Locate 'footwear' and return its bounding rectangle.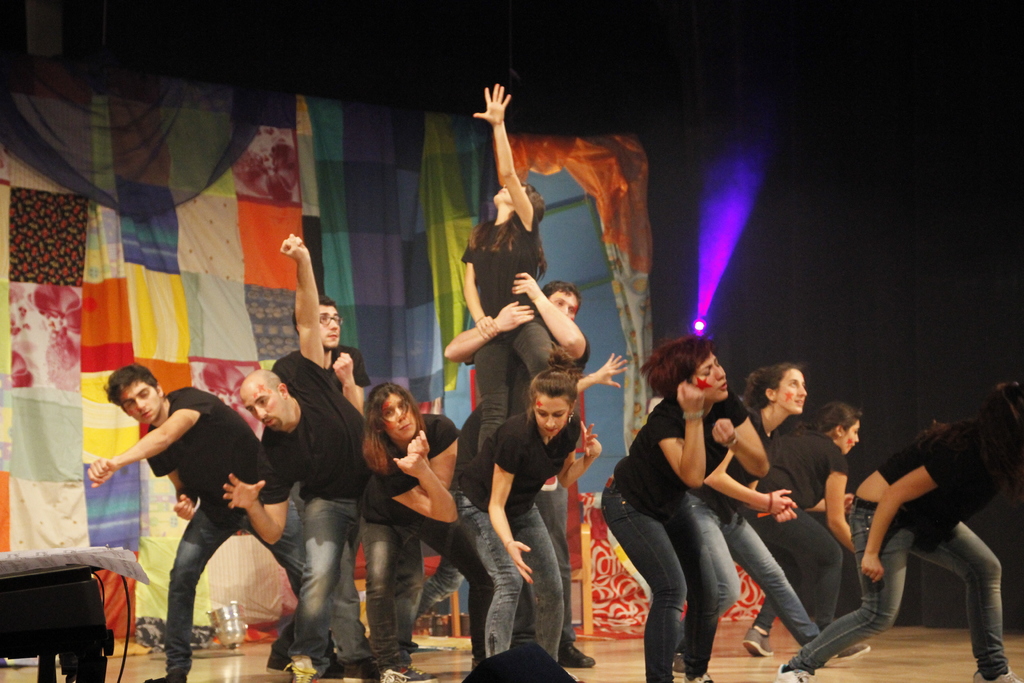
x1=669 y1=650 x2=685 y2=672.
